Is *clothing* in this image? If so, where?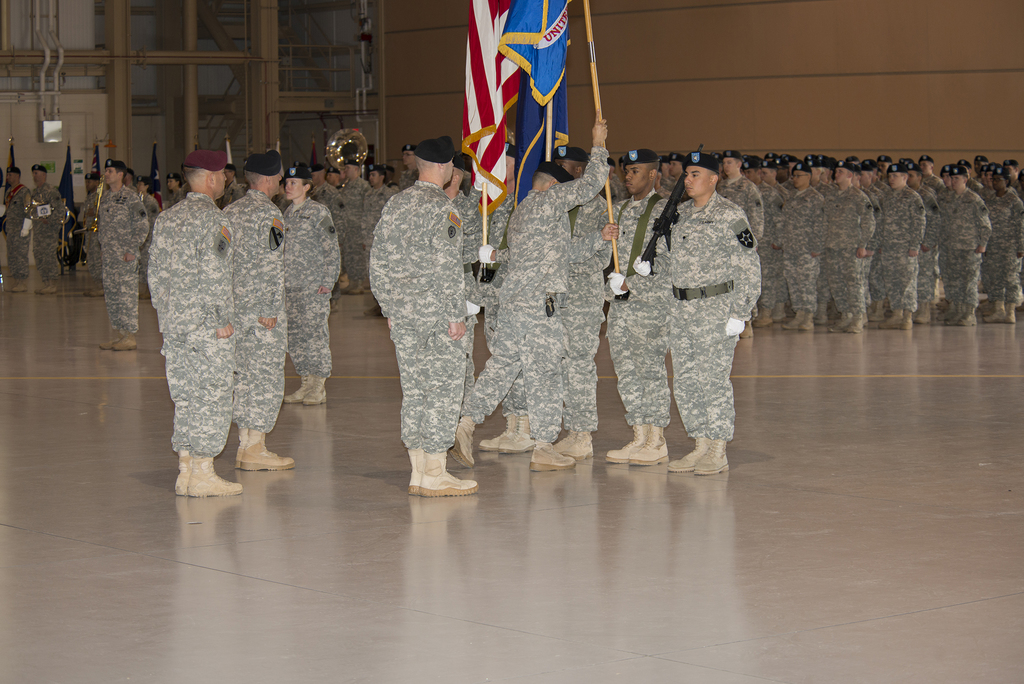
Yes, at 778/186/828/309.
